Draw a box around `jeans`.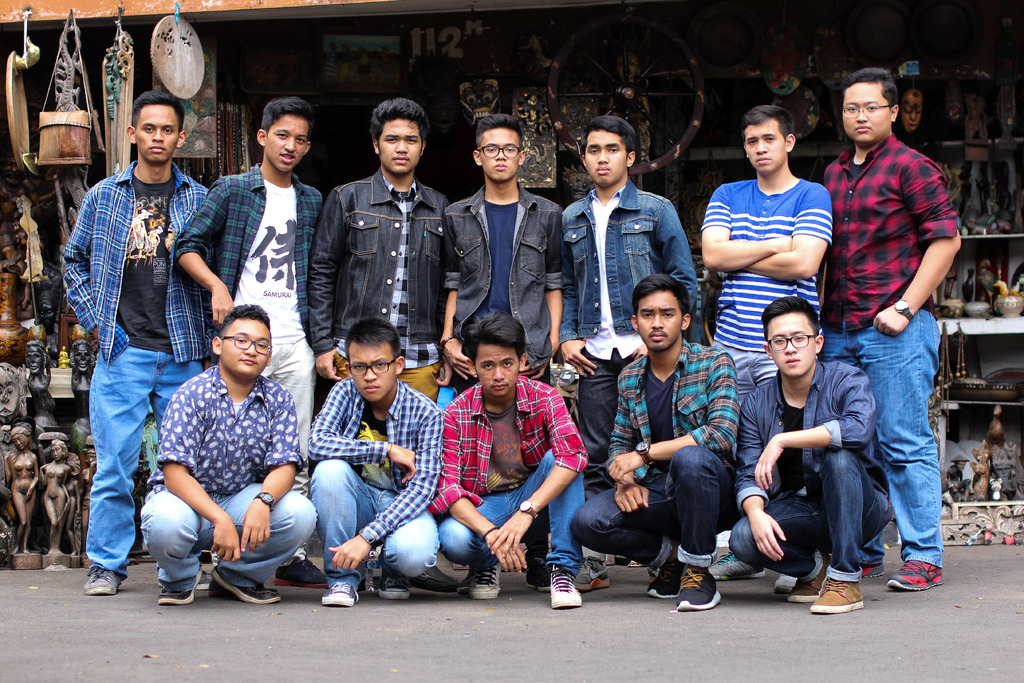
crop(83, 348, 200, 572).
